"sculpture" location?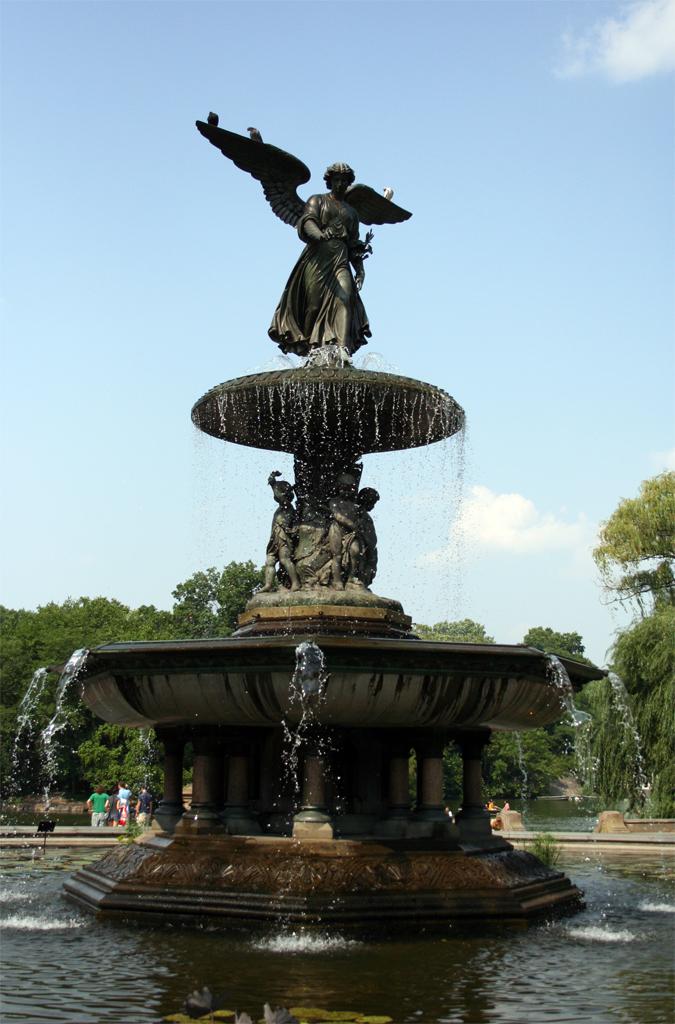
(left=317, top=491, right=395, bottom=592)
